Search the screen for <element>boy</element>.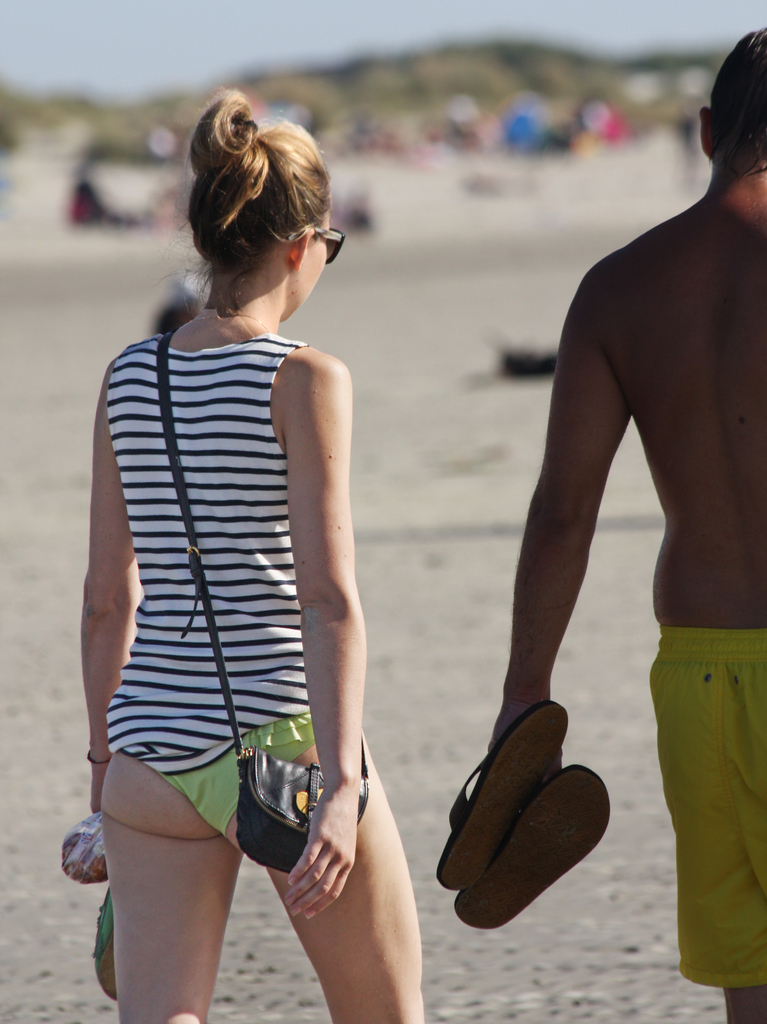
Found at 484, 26, 766, 1023.
